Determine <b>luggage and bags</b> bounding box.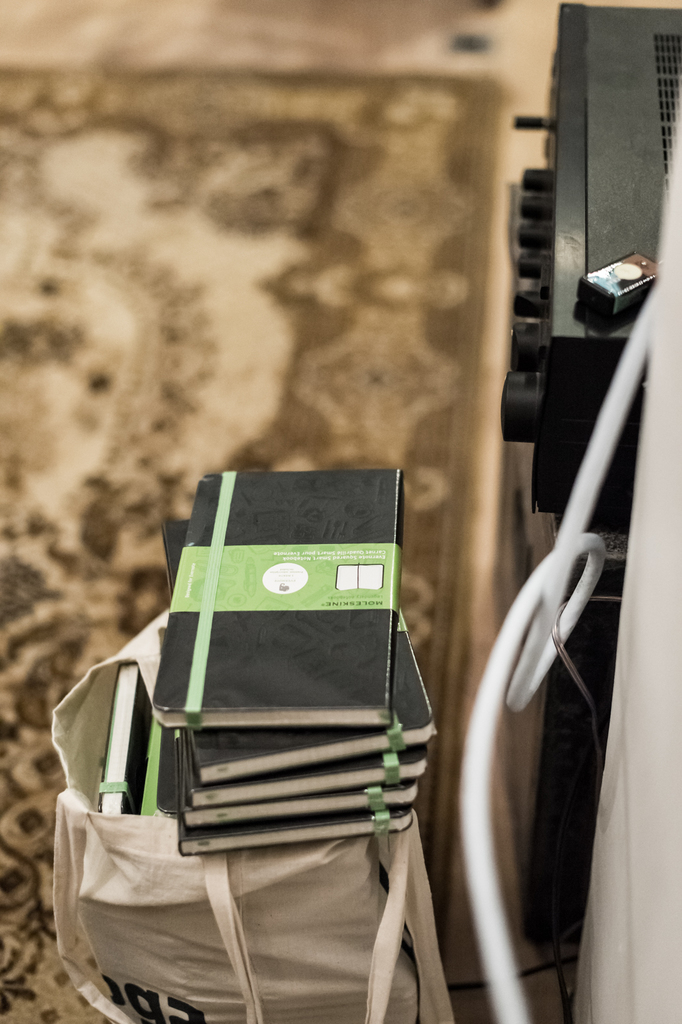
Determined: crop(47, 604, 434, 1023).
